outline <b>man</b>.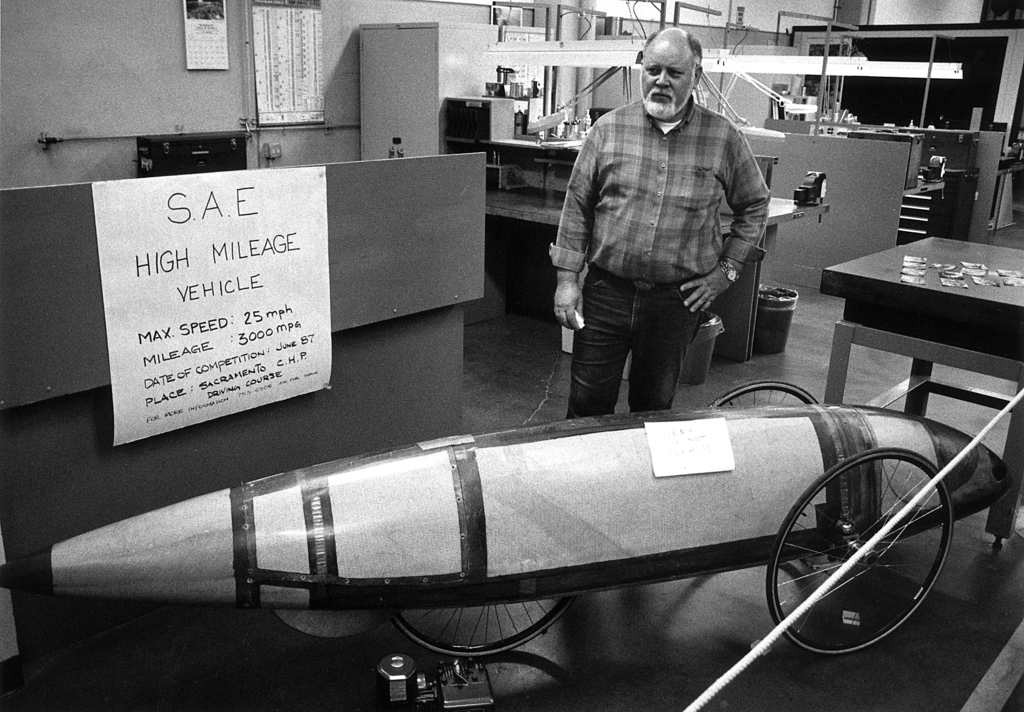
Outline: 548:21:781:425.
